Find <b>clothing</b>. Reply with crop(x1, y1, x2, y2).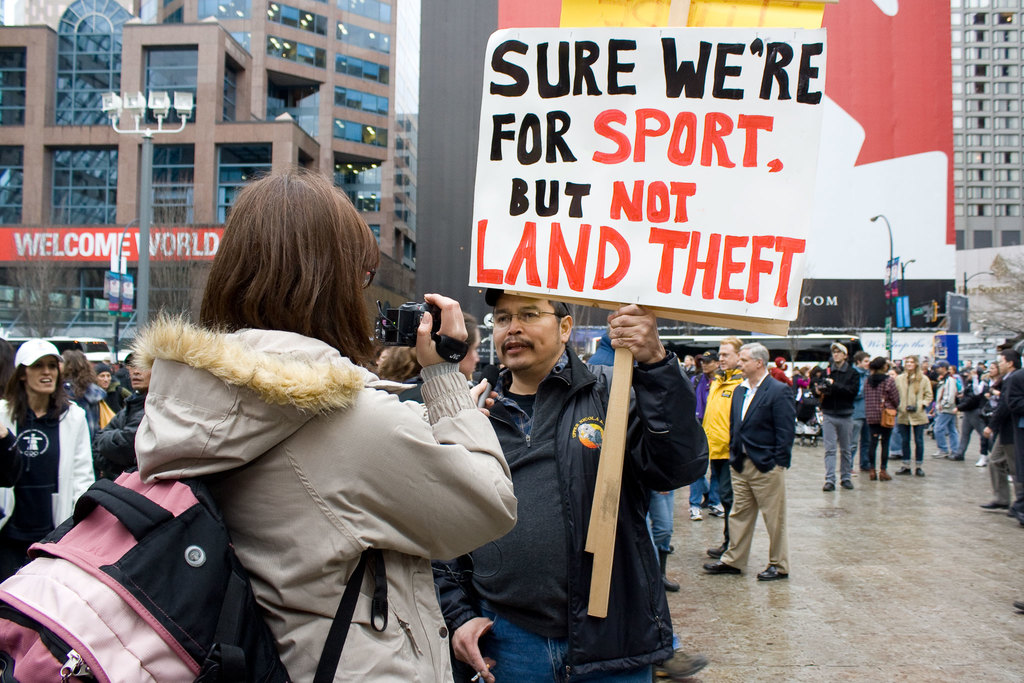
crop(101, 381, 130, 423).
